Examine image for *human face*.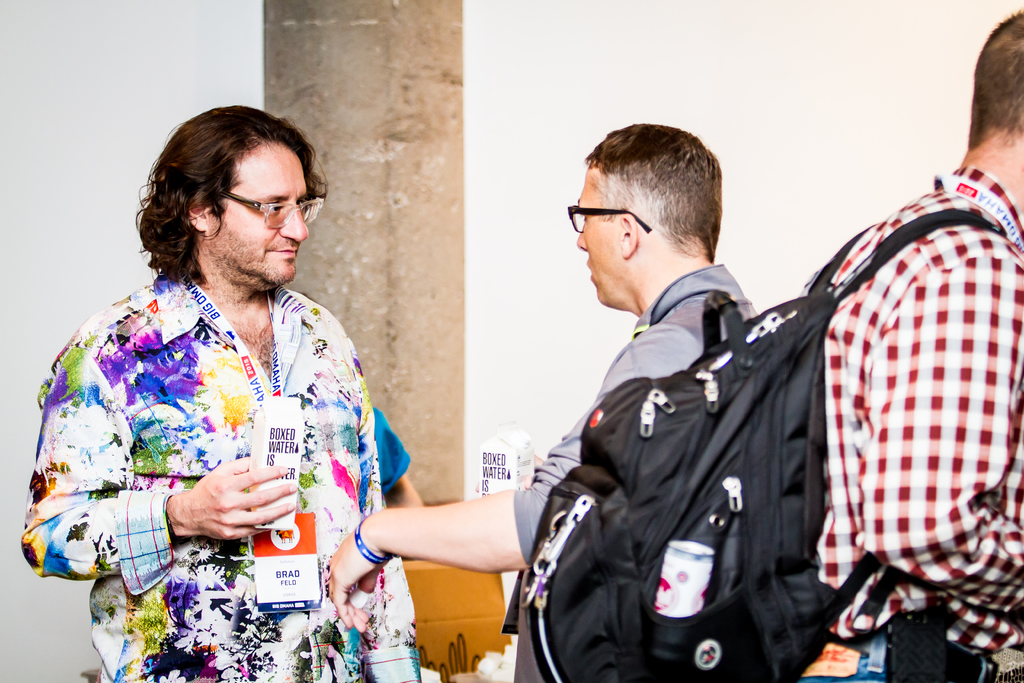
Examination result: 216 152 309 283.
